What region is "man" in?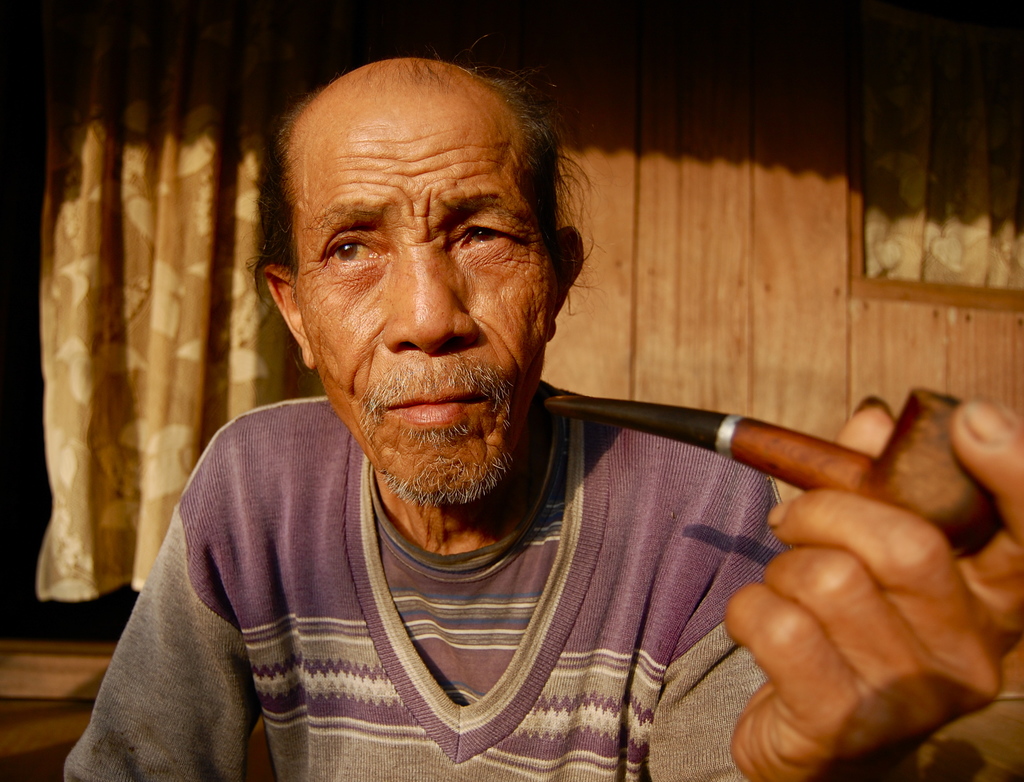
locate(137, 80, 965, 745).
